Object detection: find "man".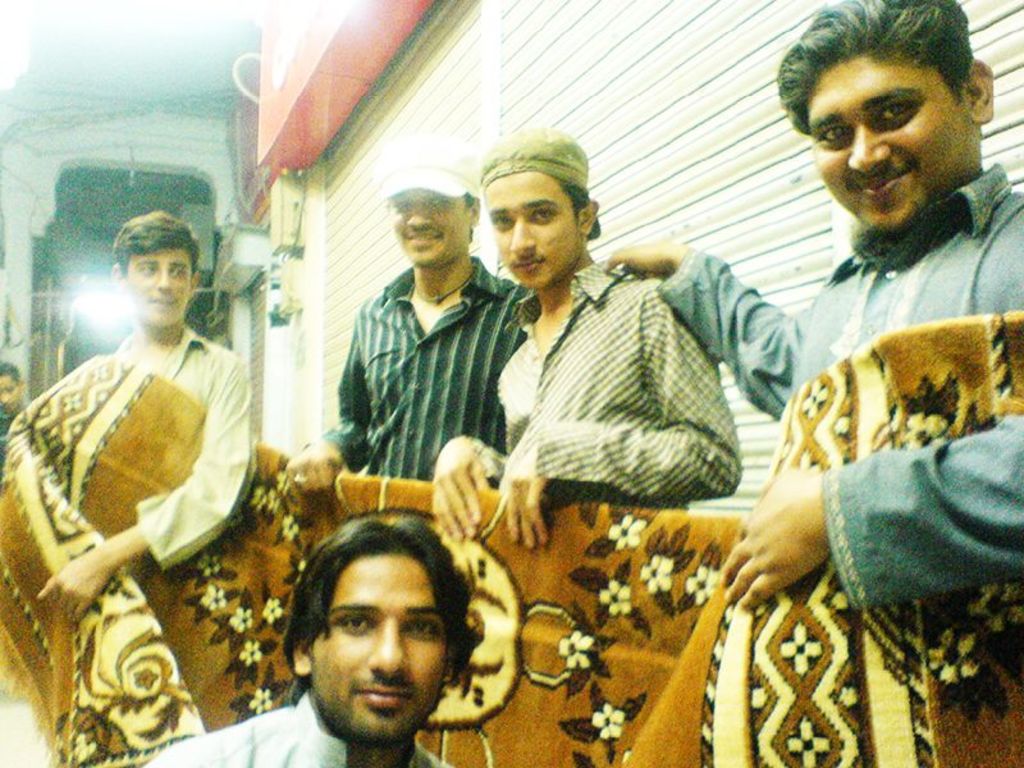
(36,204,261,623).
